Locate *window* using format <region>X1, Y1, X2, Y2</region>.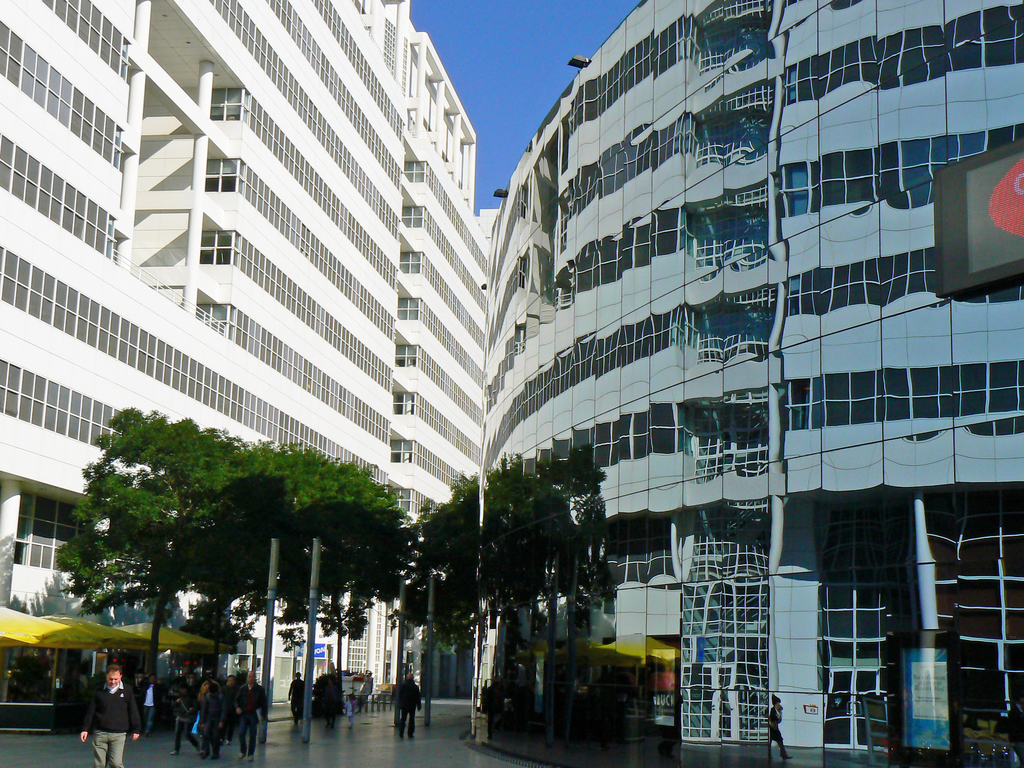
<region>395, 295, 415, 320</region>.
